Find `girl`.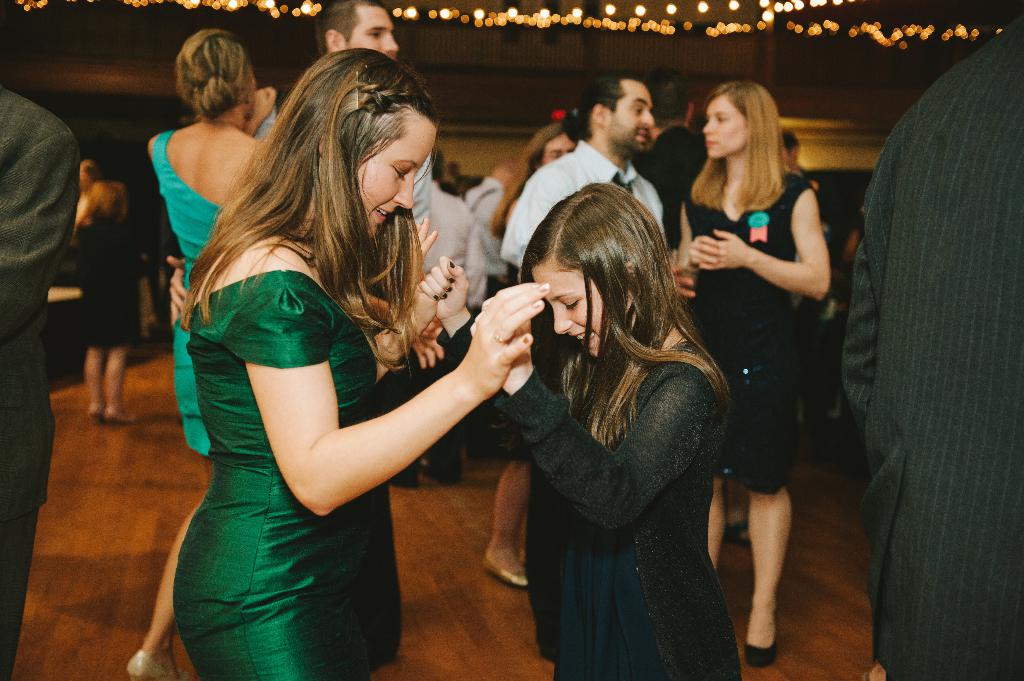
<region>173, 42, 546, 680</region>.
